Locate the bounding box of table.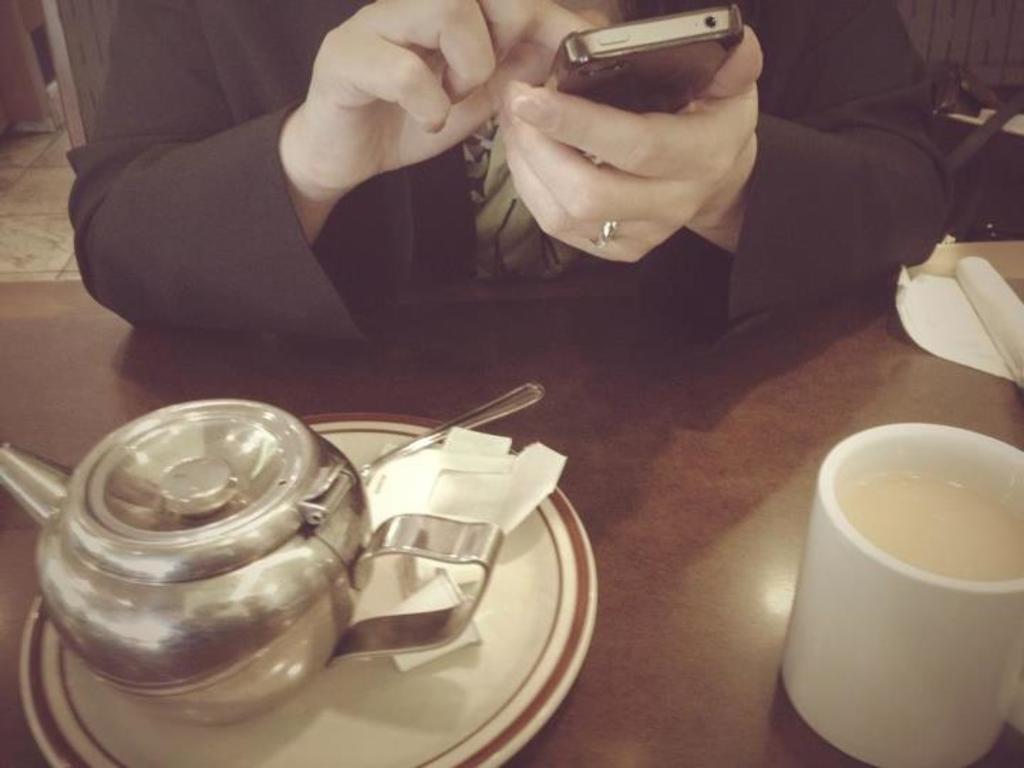
Bounding box: bbox=(0, 263, 906, 767).
